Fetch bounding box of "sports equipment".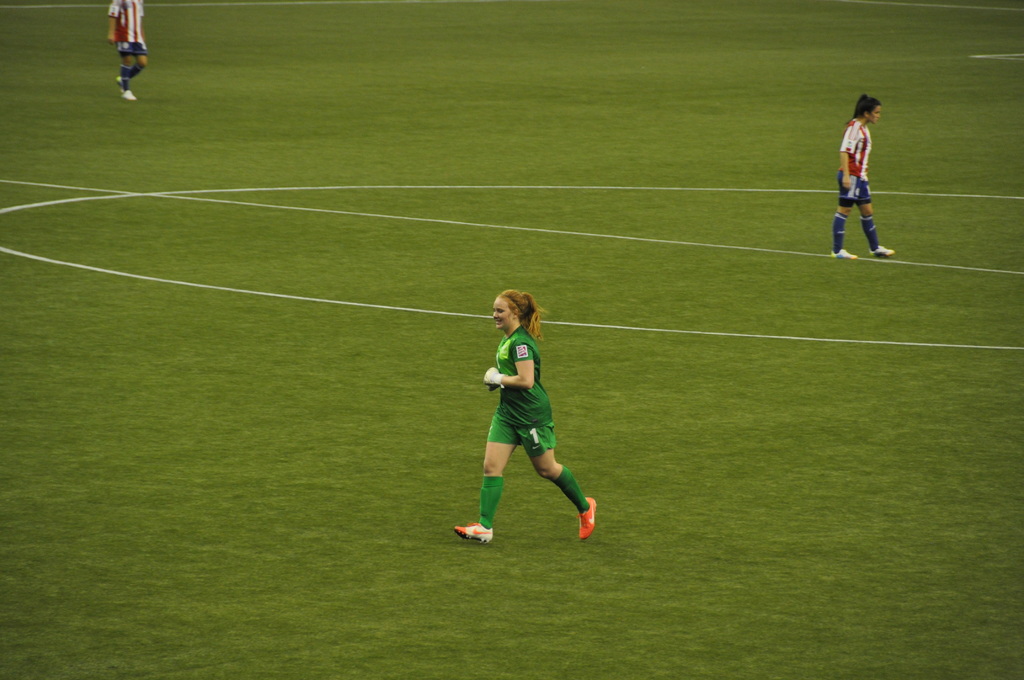
Bbox: crop(579, 496, 596, 540).
